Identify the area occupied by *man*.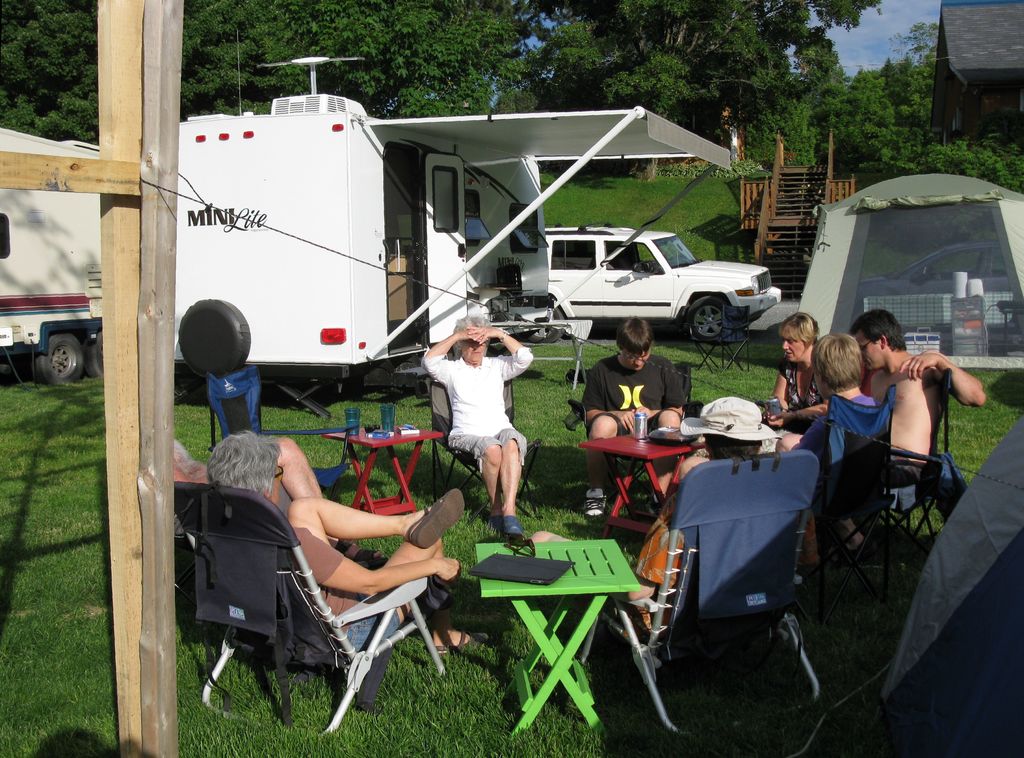
Area: [205, 428, 473, 655].
